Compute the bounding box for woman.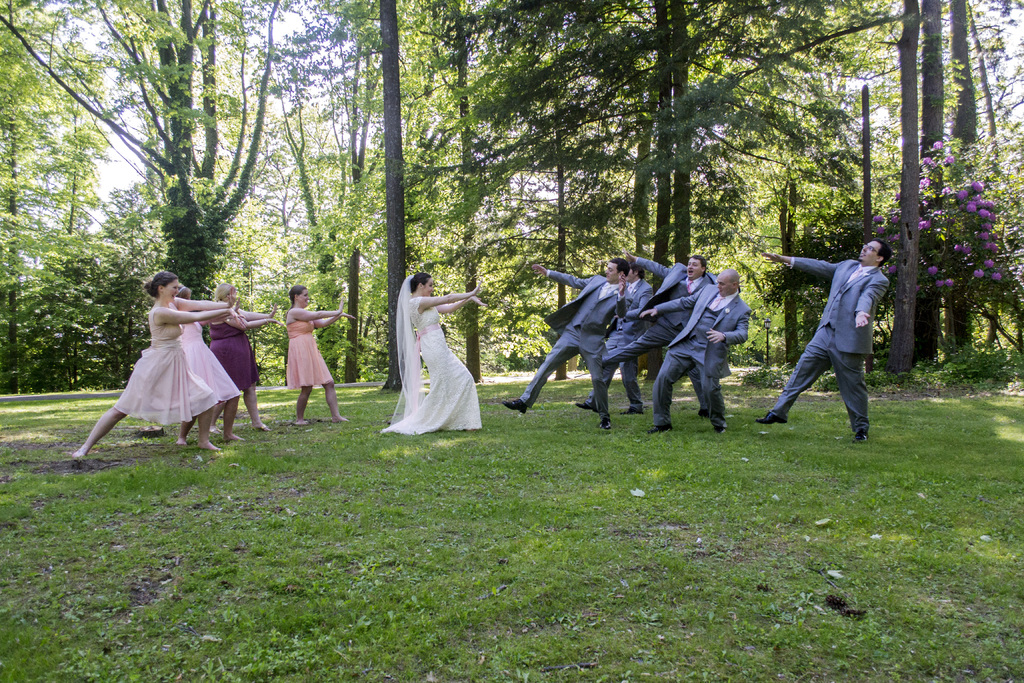
(380, 276, 480, 433).
